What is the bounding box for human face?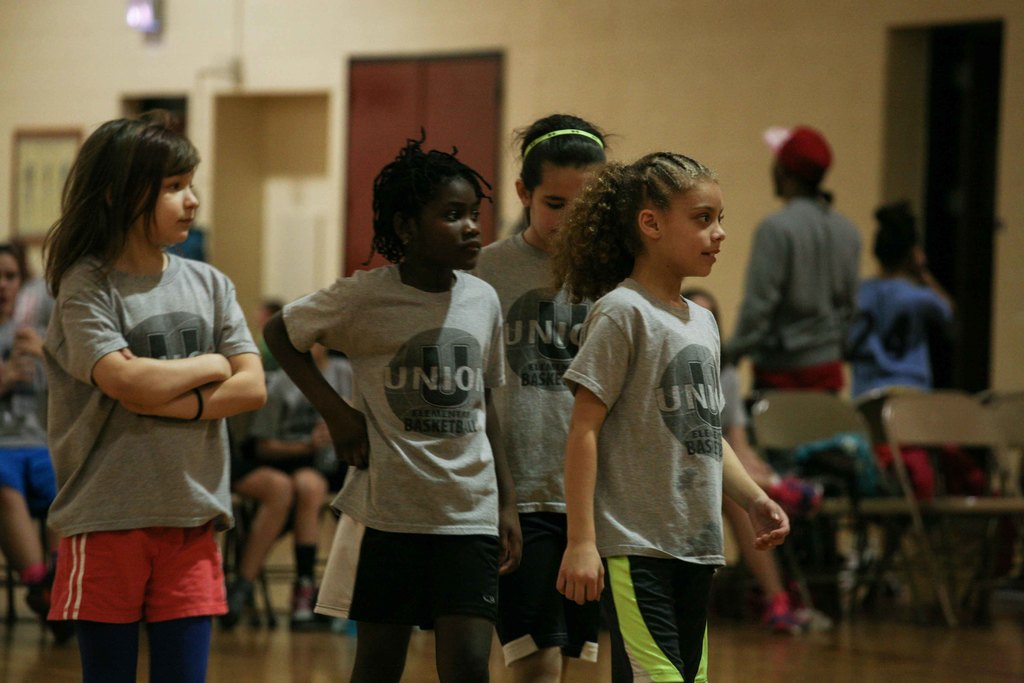
{"left": 137, "top": 168, "right": 200, "bottom": 245}.
